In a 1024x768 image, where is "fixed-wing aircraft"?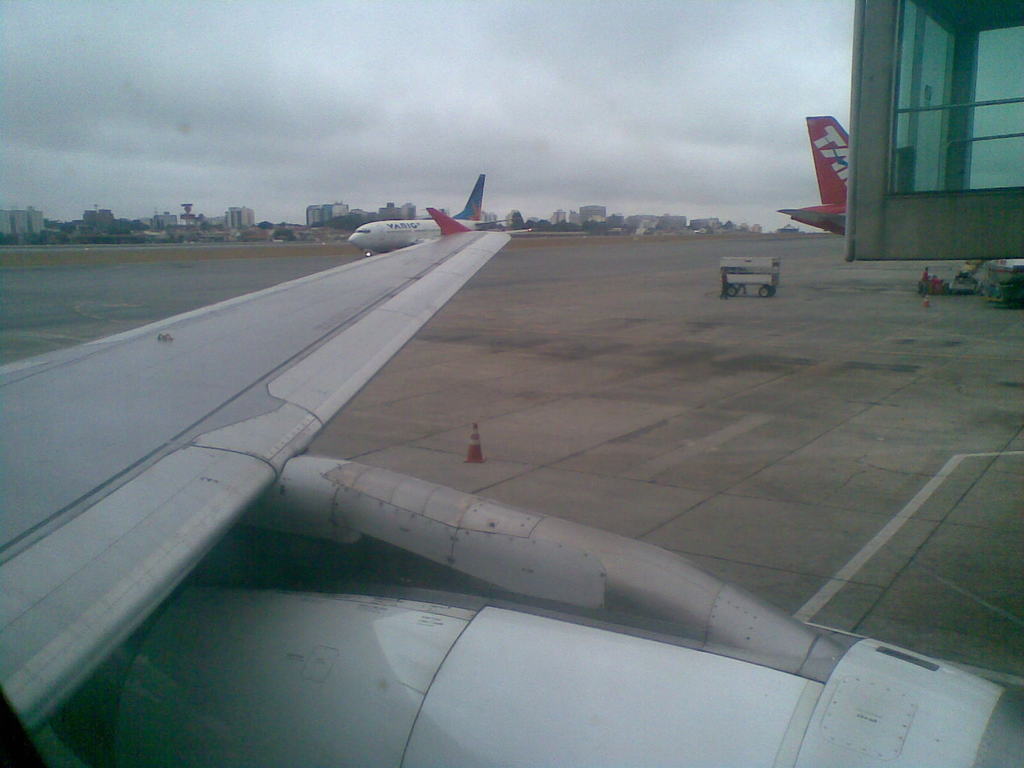
[771, 108, 857, 244].
